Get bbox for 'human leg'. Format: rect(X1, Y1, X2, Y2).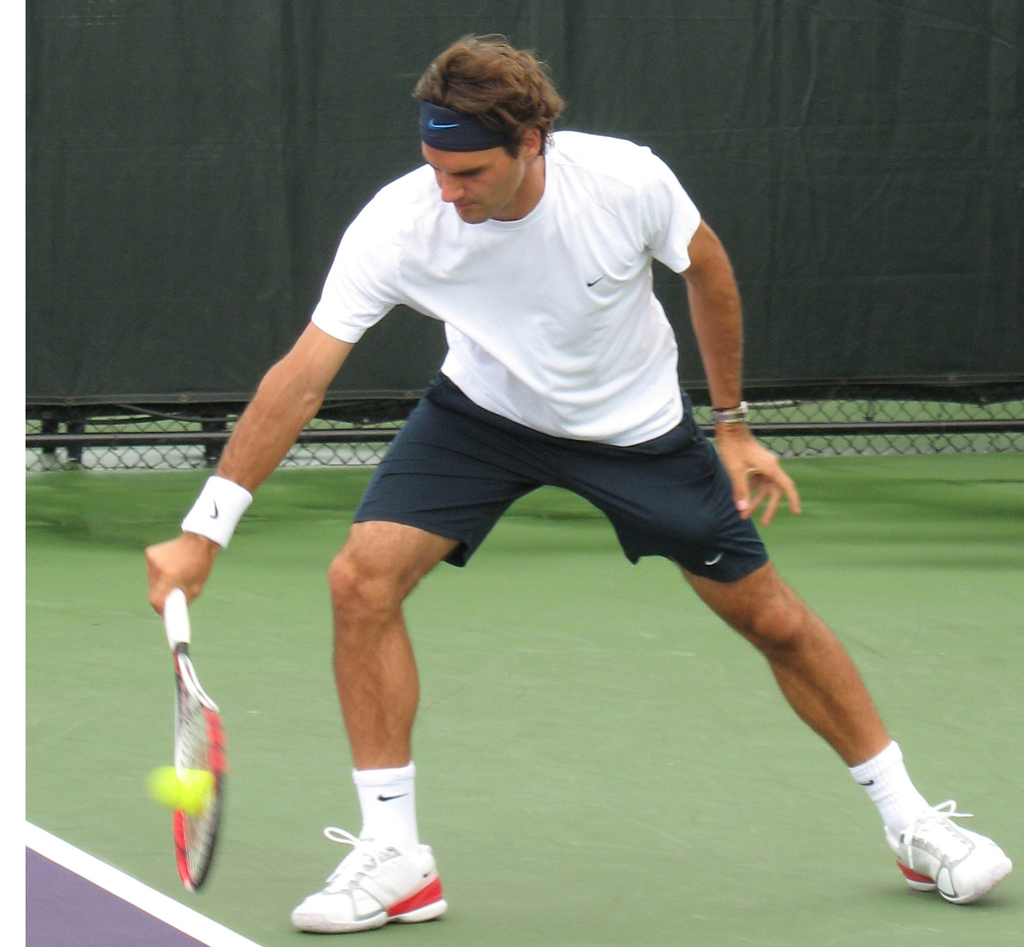
rect(291, 383, 534, 935).
